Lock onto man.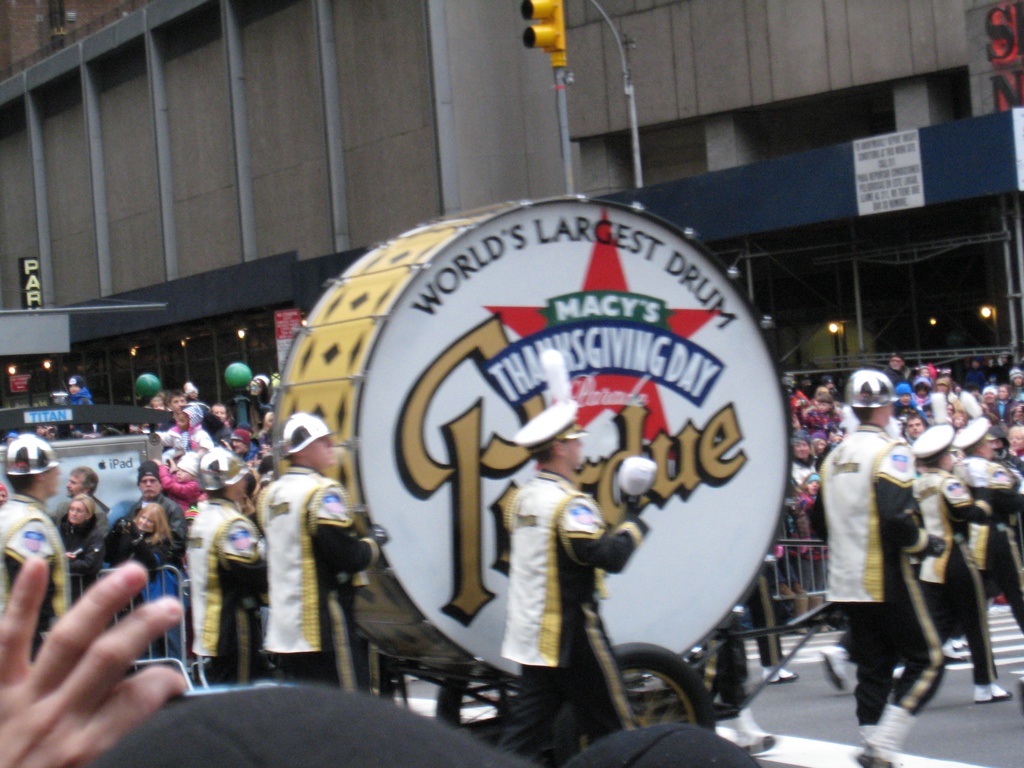
Locked: BBox(130, 461, 186, 555).
